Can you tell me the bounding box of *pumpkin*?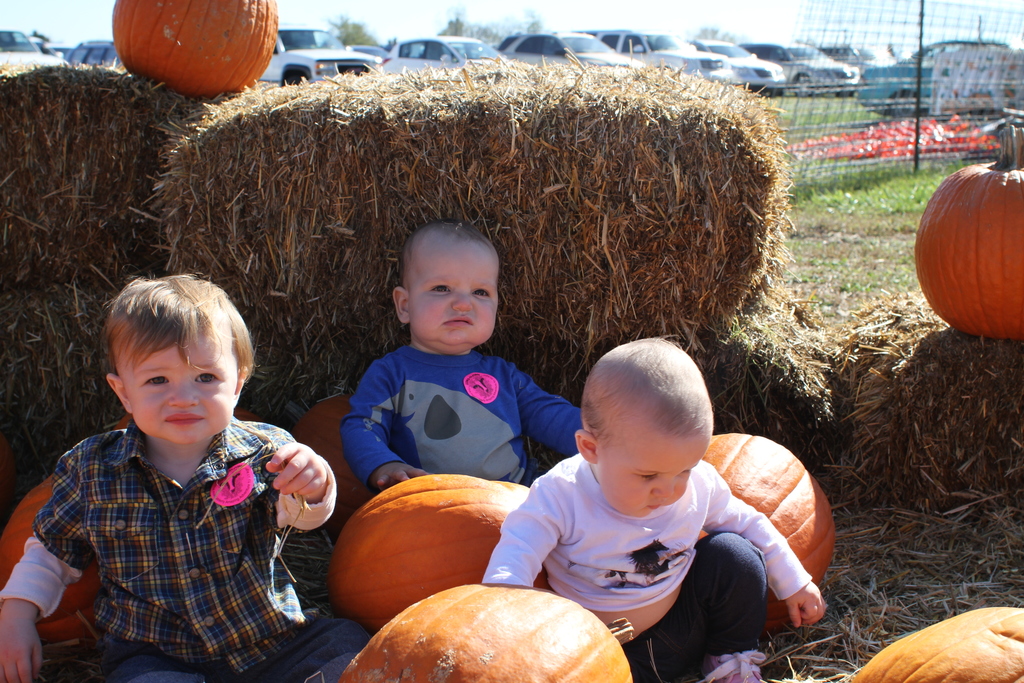
box=[329, 471, 530, 630].
